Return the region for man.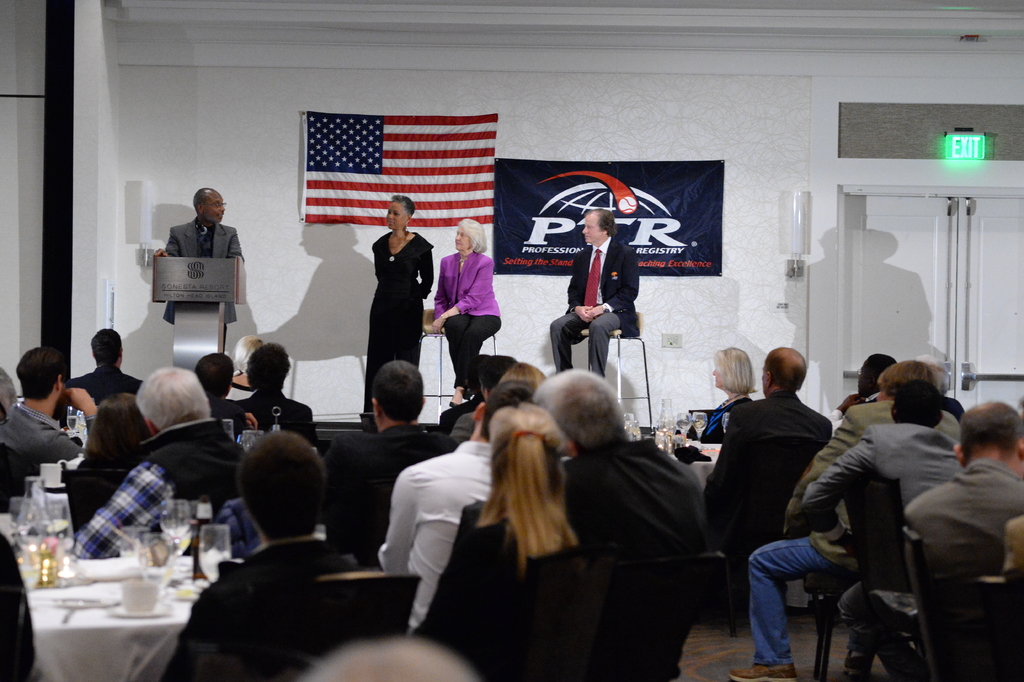
<box>75,365,266,572</box>.
